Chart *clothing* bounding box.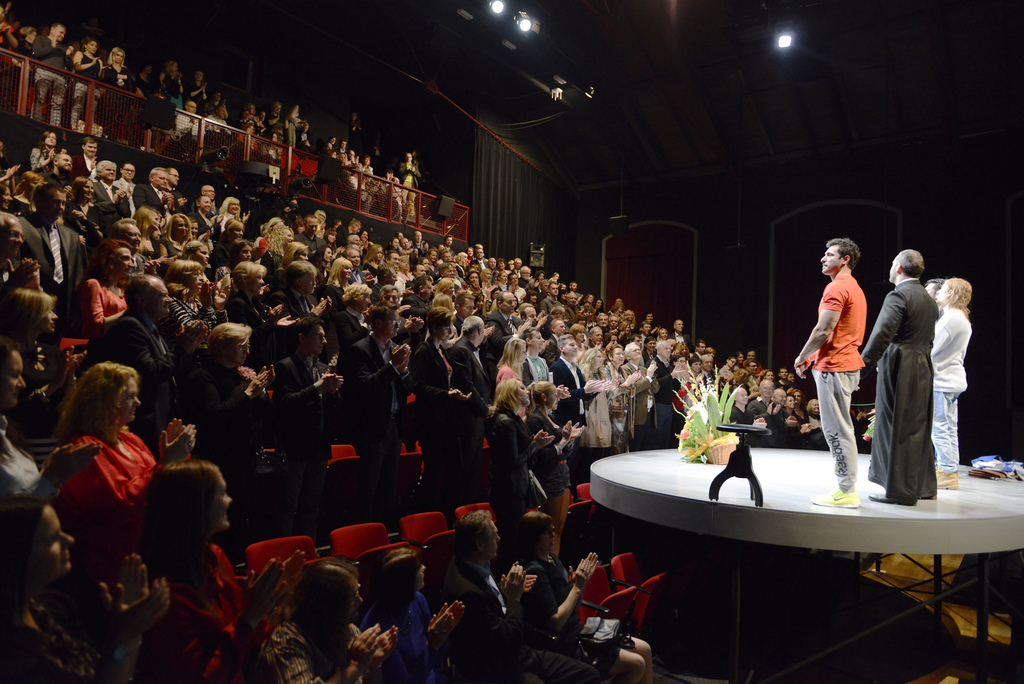
Charted: (x1=668, y1=332, x2=694, y2=348).
